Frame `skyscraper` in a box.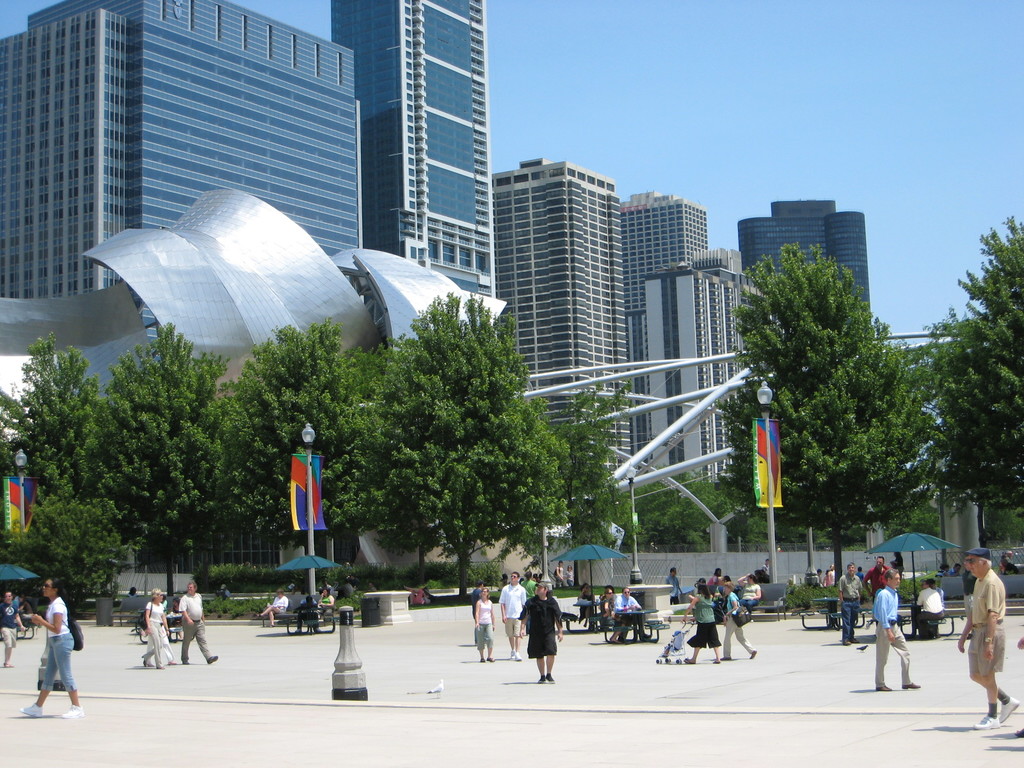
locate(733, 191, 878, 296).
